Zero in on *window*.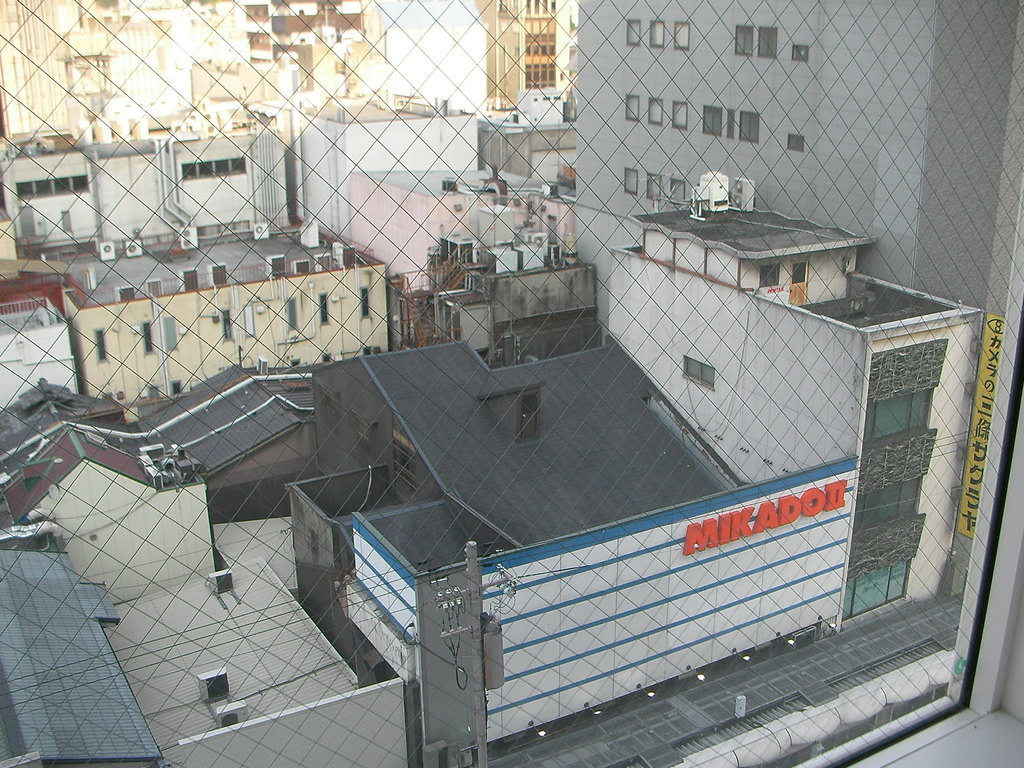
Zeroed in: 673, 102, 689, 131.
